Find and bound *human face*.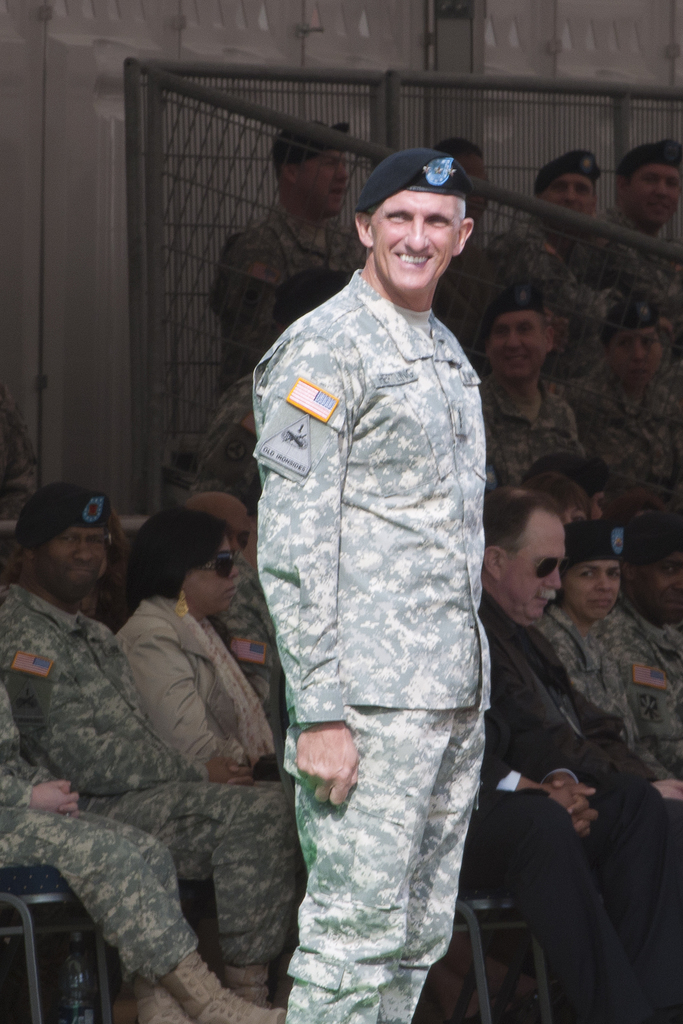
Bound: [626,162,682,227].
